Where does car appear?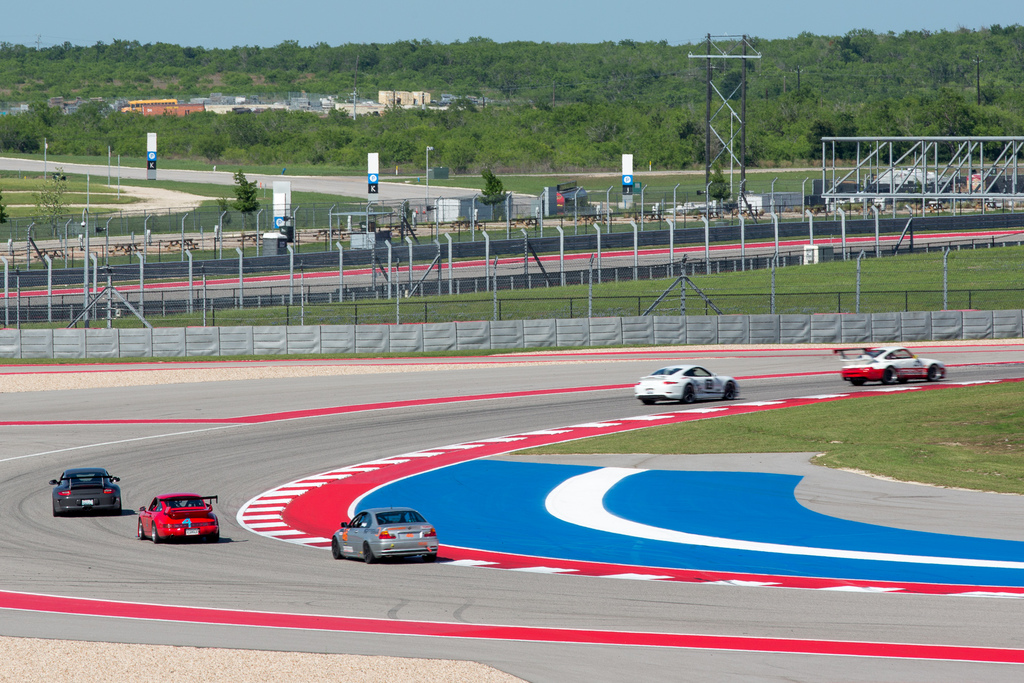
Appears at (x1=634, y1=362, x2=740, y2=404).
